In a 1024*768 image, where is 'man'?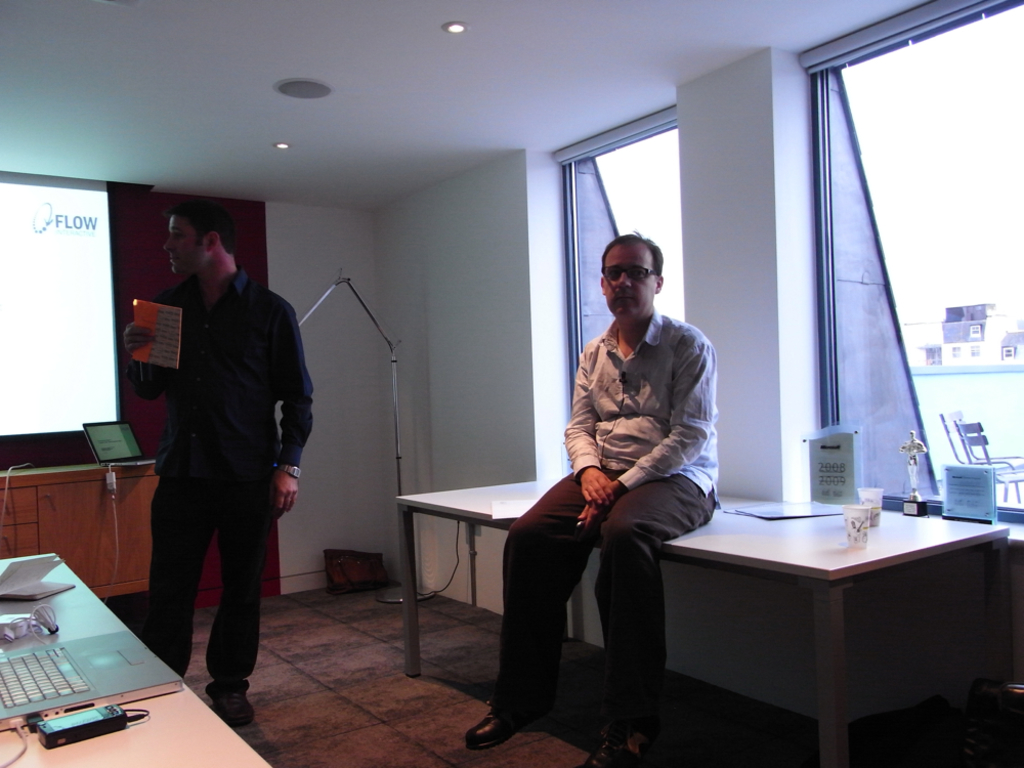
l=457, t=230, r=734, b=762.
